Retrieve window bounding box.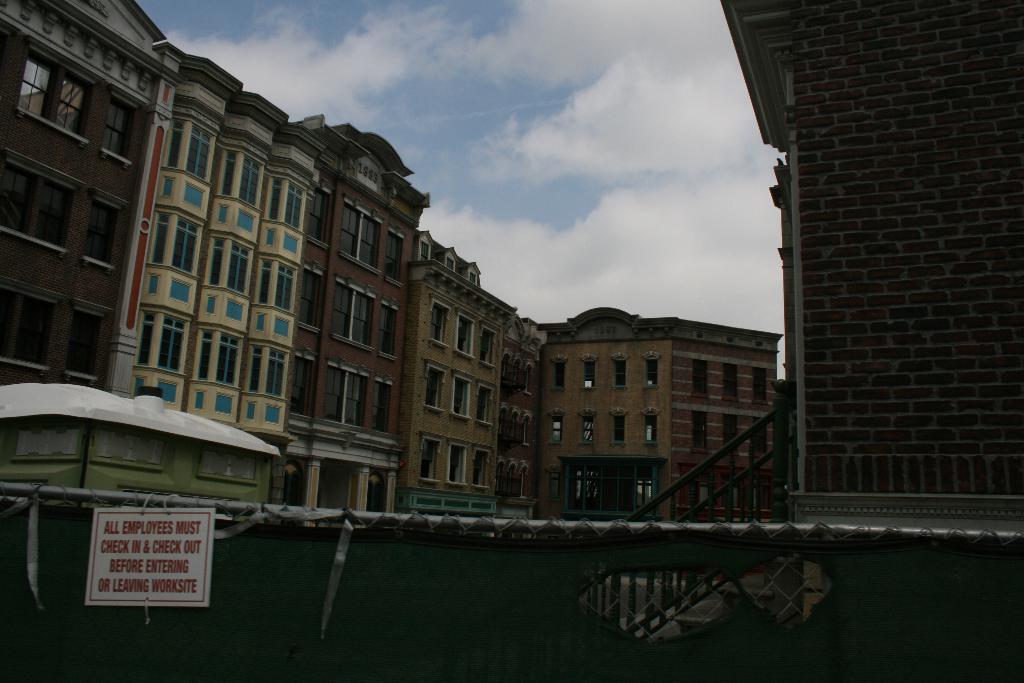
Bounding box: region(754, 368, 769, 407).
